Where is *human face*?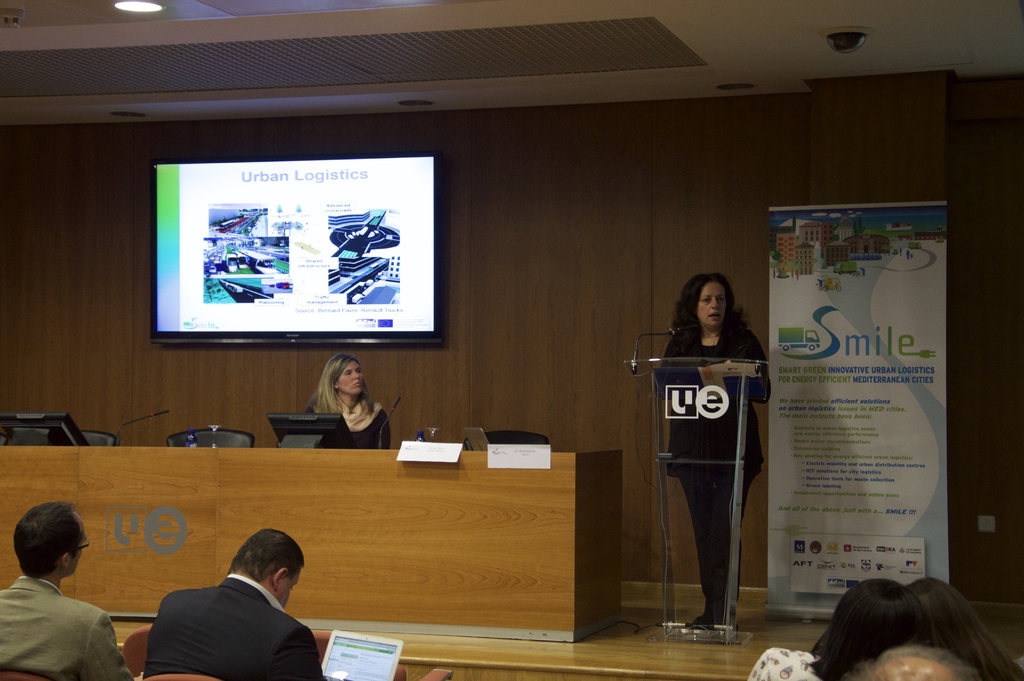
(340, 364, 366, 397).
